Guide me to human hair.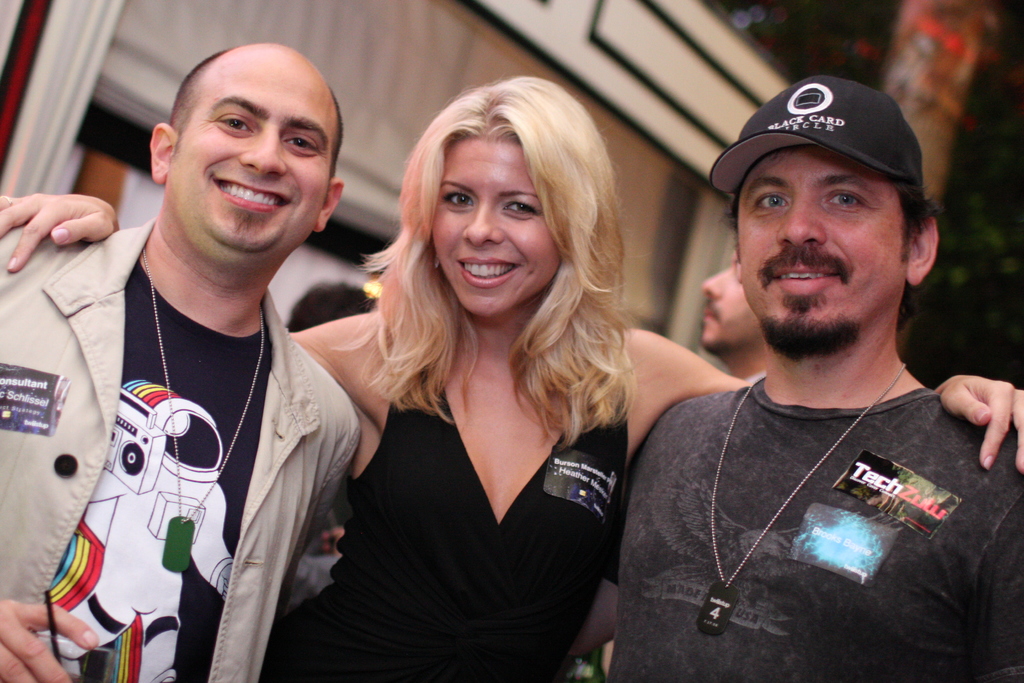
Guidance: x1=360 y1=73 x2=622 y2=498.
